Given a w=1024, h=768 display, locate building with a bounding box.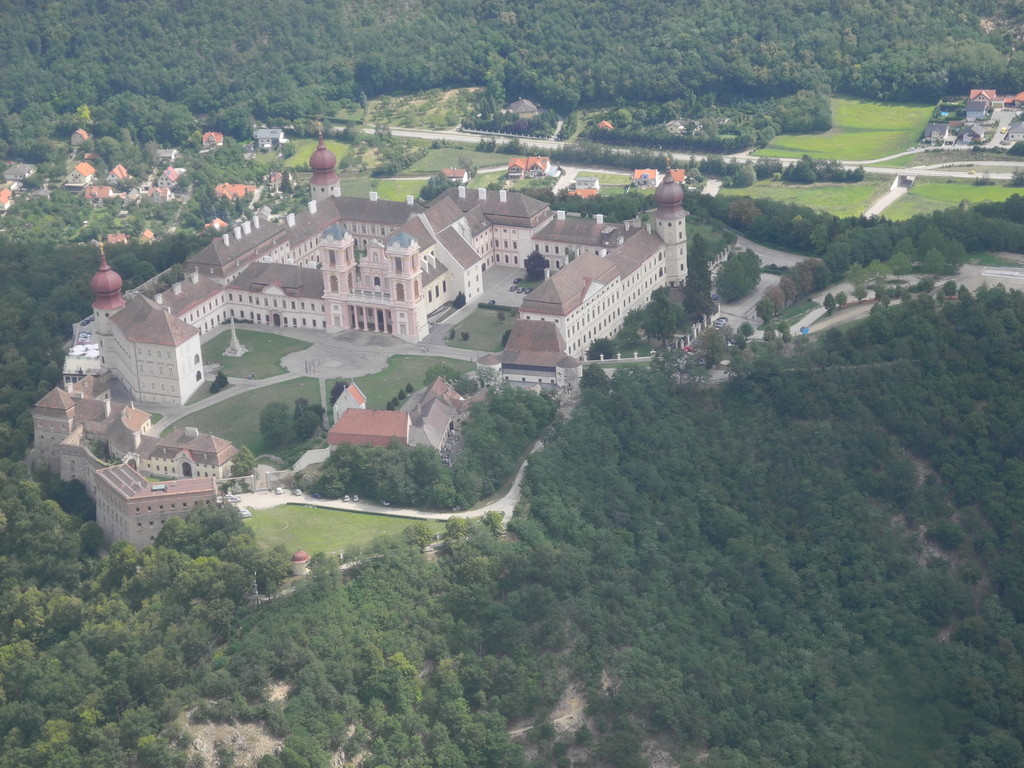
Located: <bbox>256, 124, 290, 152</bbox>.
